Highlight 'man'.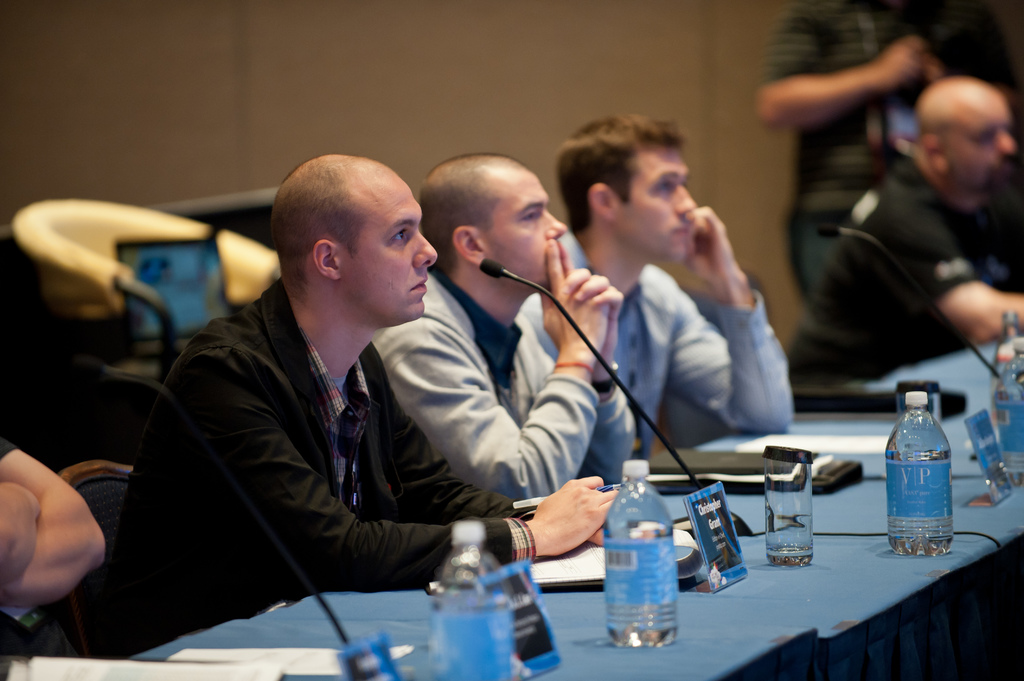
Highlighted region: bbox=[118, 147, 545, 652].
